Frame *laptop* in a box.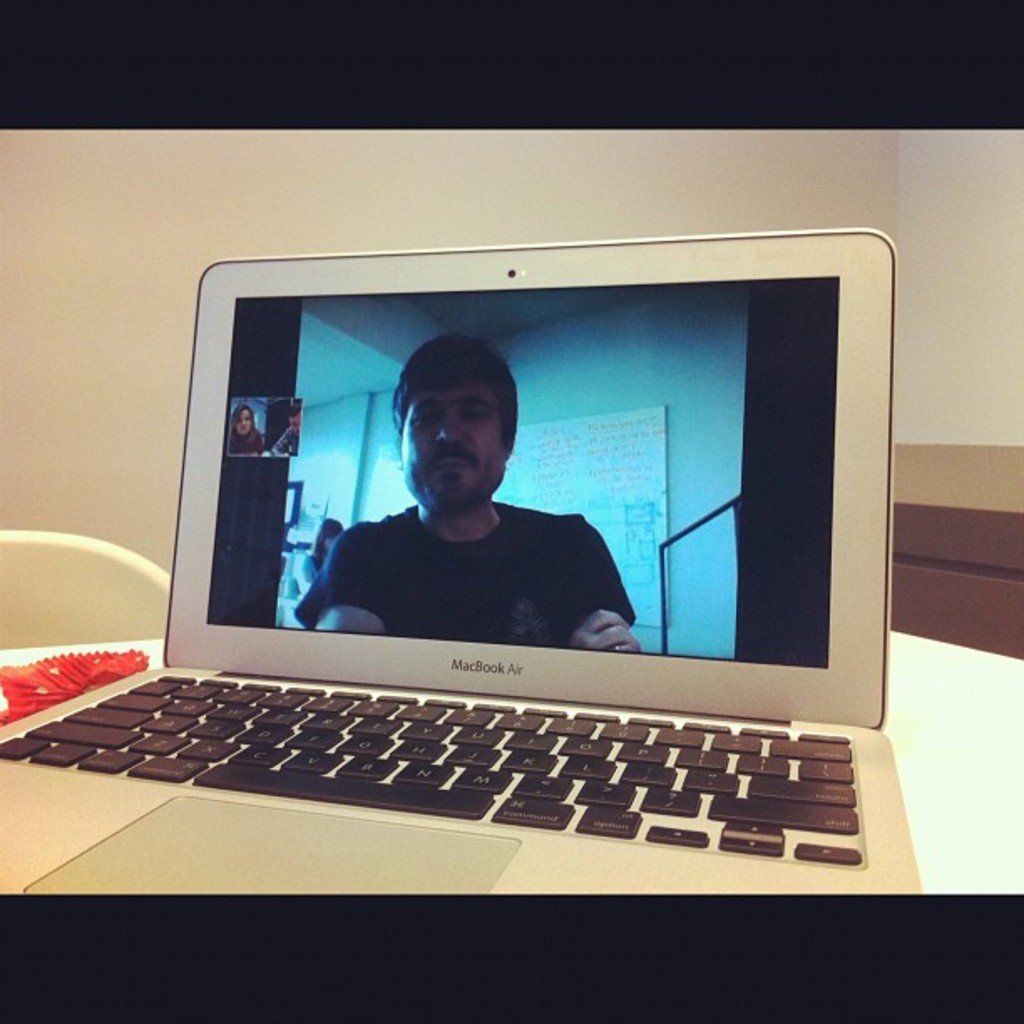
2,226,919,897.
